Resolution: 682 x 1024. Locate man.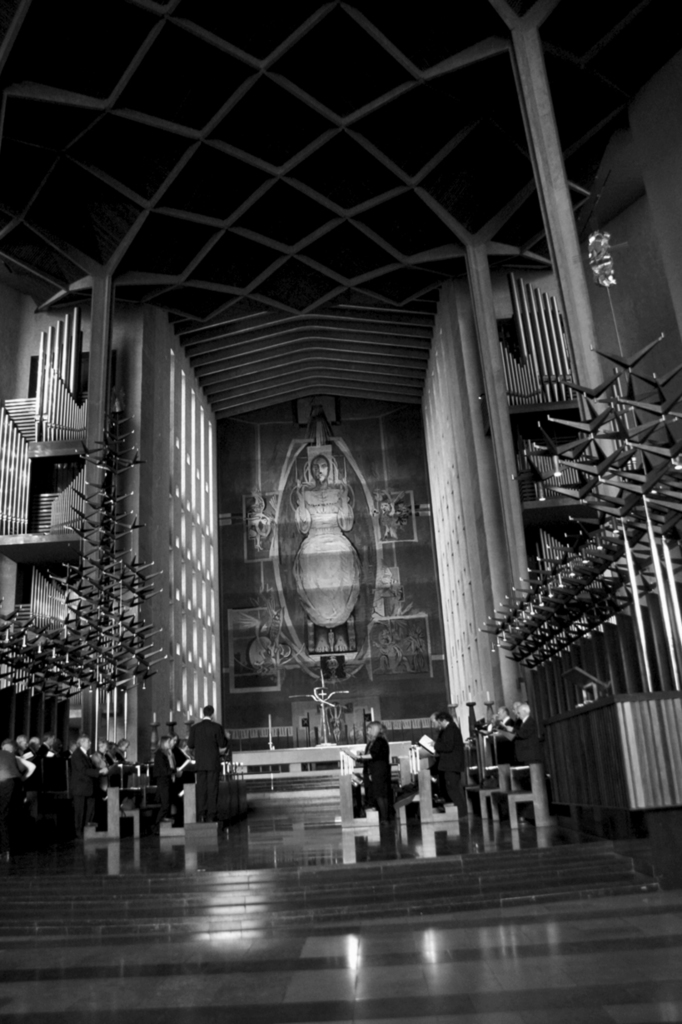
509:695:540:772.
